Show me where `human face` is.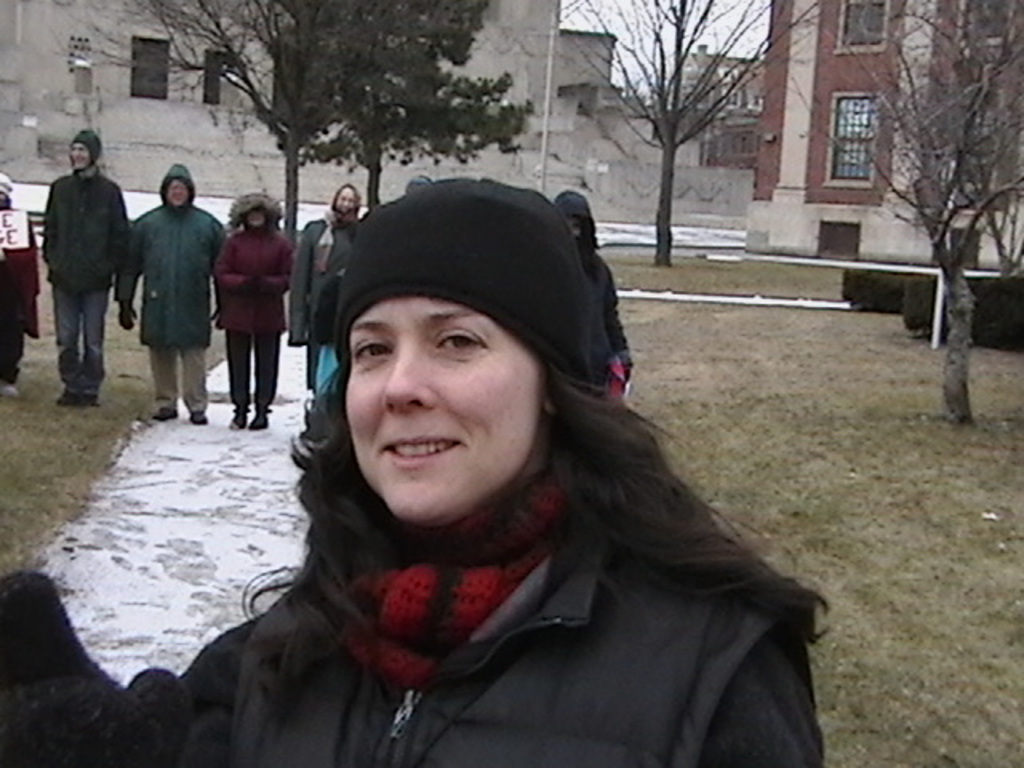
`human face` is at [170, 179, 190, 206].
